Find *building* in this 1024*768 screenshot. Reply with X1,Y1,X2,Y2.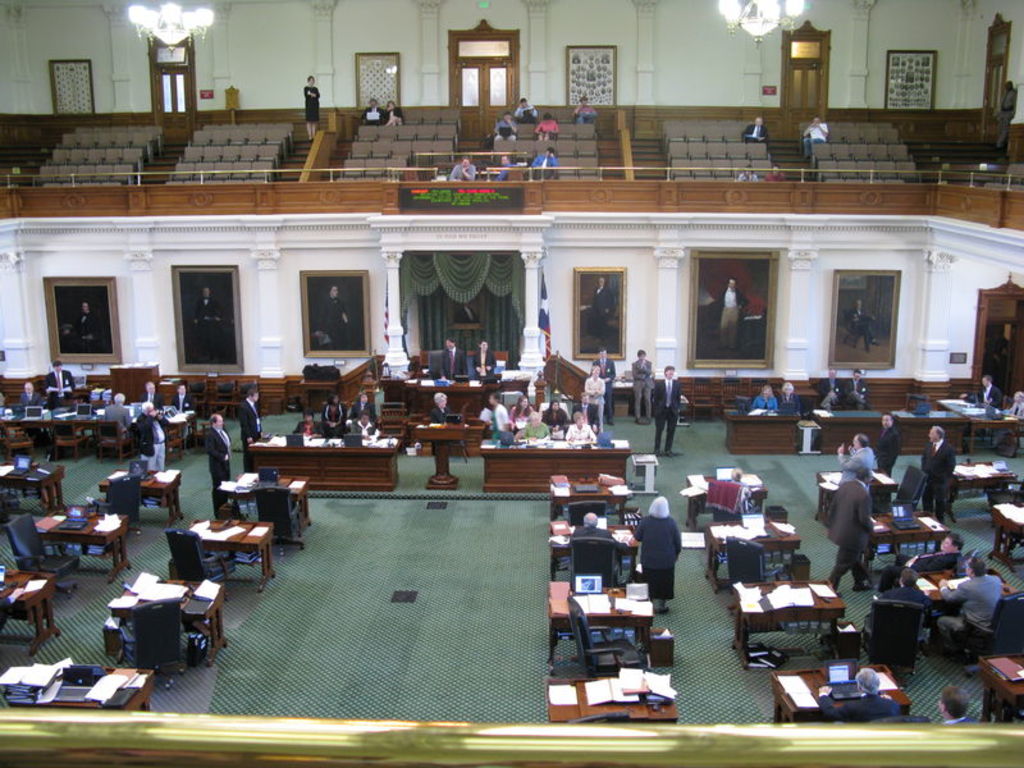
0,0,1023,767.
